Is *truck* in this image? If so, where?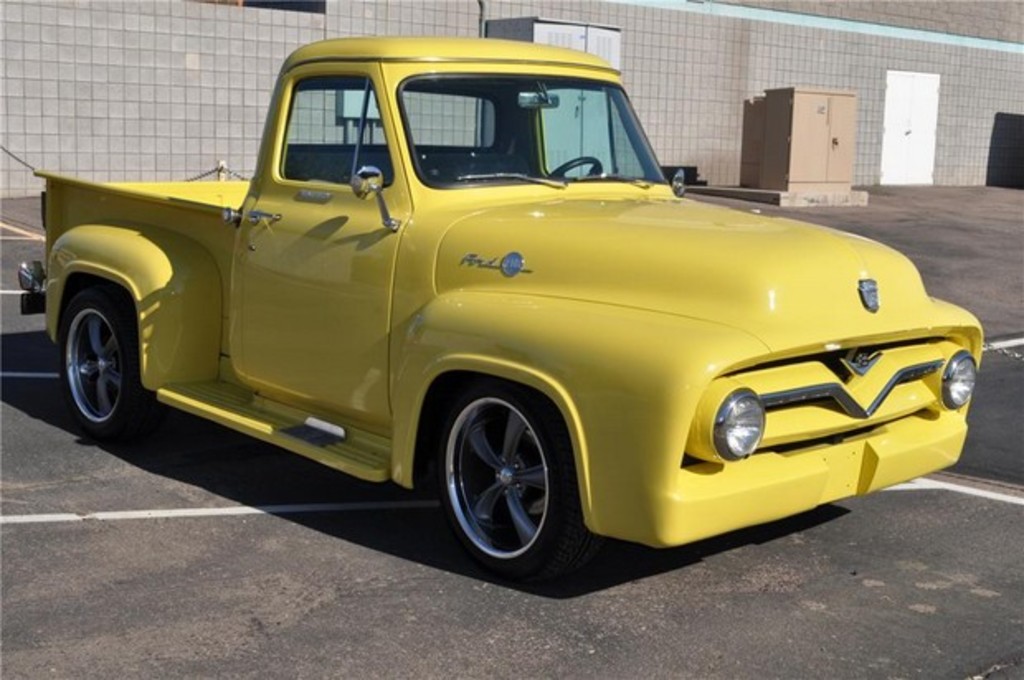
Yes, at [x1=36, y1=33, x2=948, y2=596].
